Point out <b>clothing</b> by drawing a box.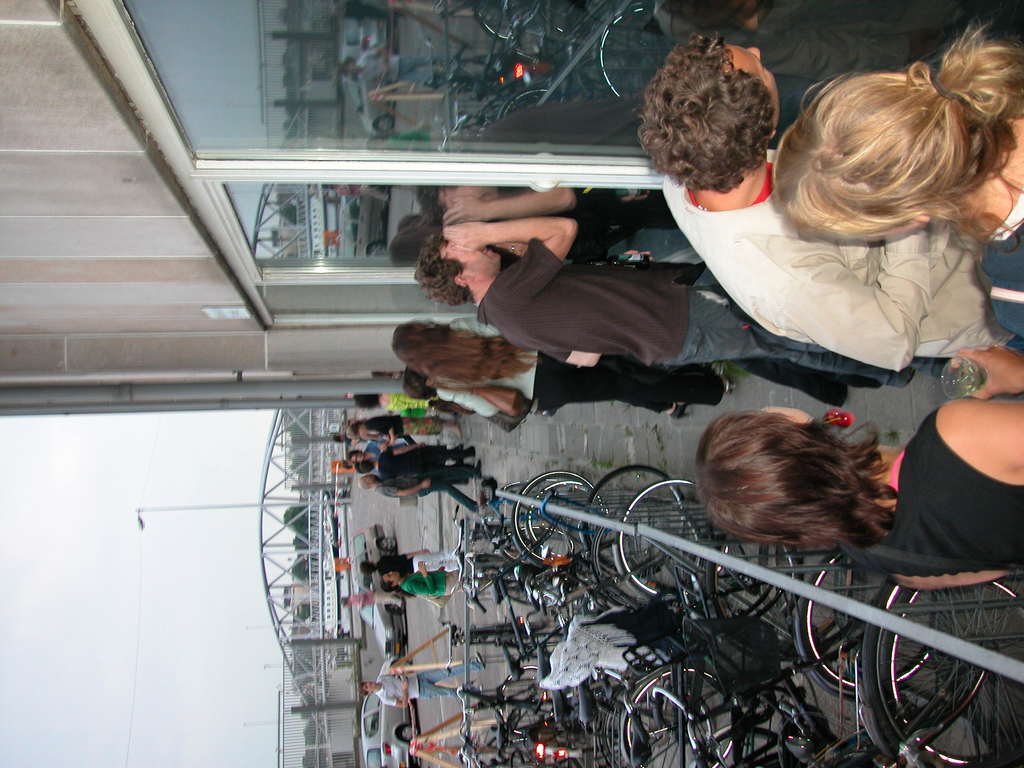
<region>417, 308, 732, 422</region>.
